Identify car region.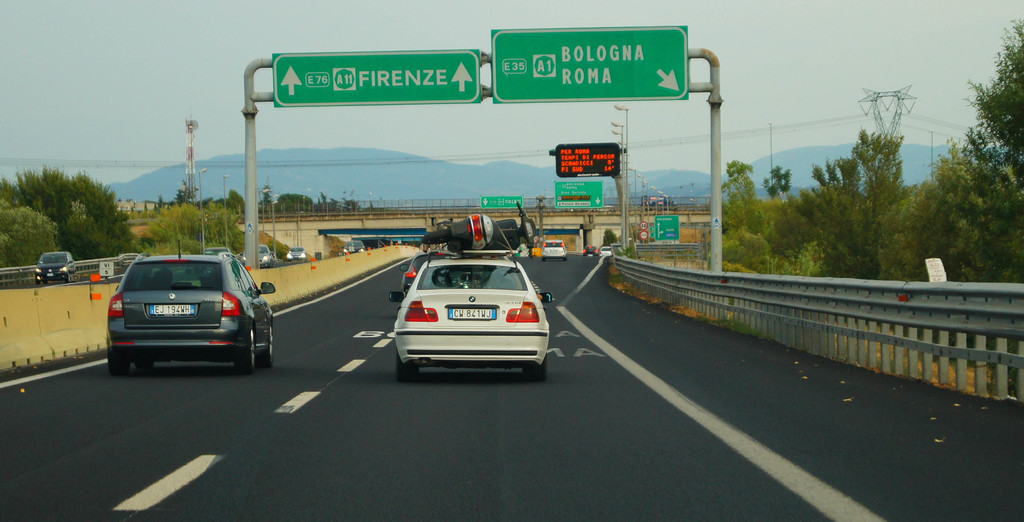
Region: x1=340, y1=240, x2=364, y2=255.
